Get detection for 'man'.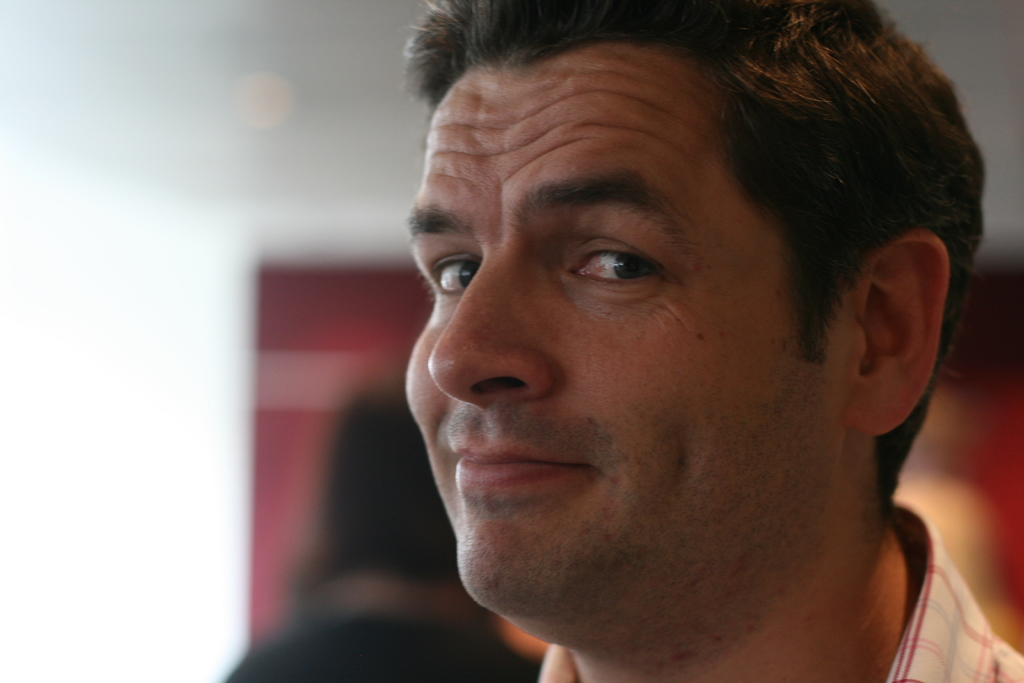
Detection: (x1=219, y1=0, x2=1023, y2=682).
